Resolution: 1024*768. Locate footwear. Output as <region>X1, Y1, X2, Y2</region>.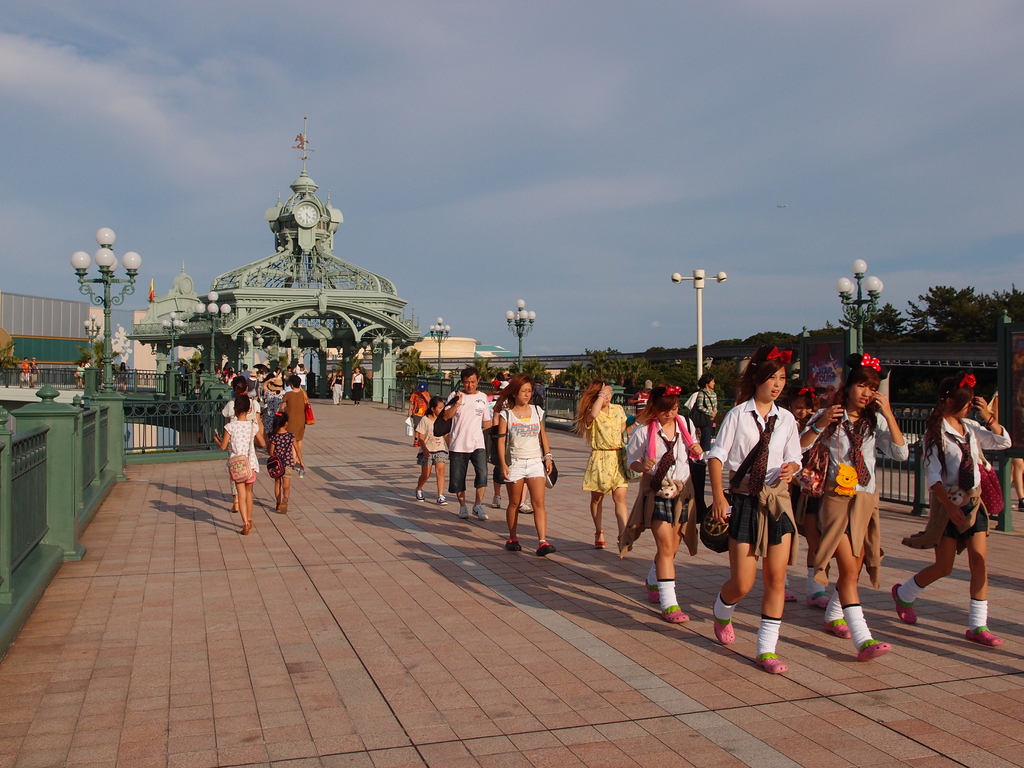
<region>756, 651, 788, 675</region>.
